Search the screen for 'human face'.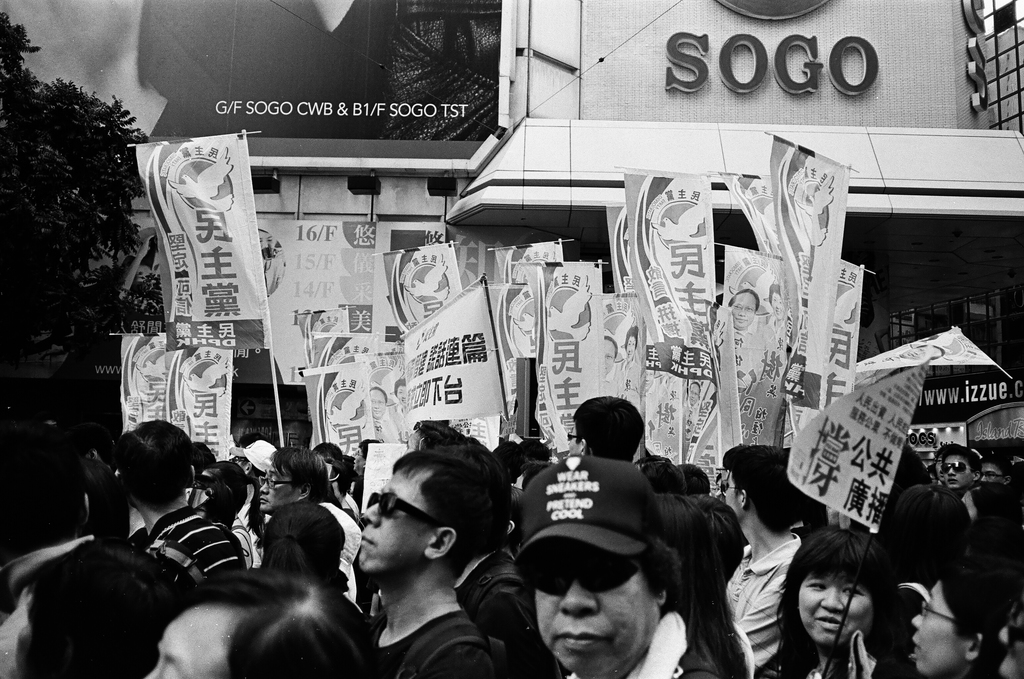
Found at rect(396, 382, 408, 406).
